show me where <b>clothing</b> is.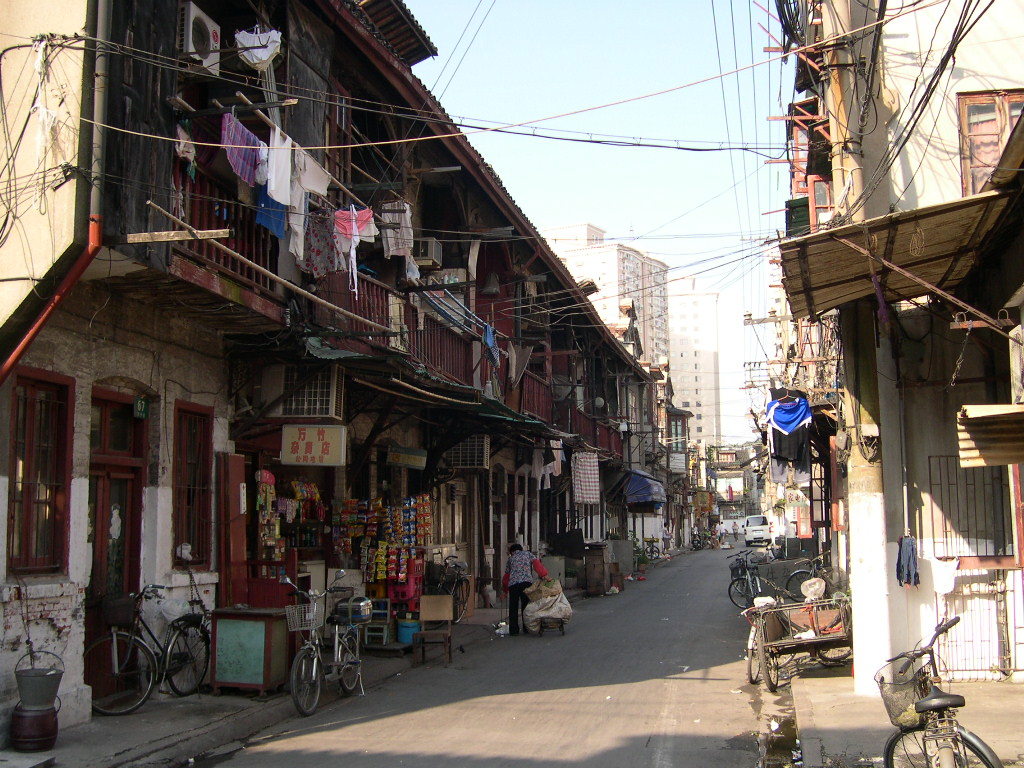
<b>clothing</b> is at region(541, 439, 561, 473).
